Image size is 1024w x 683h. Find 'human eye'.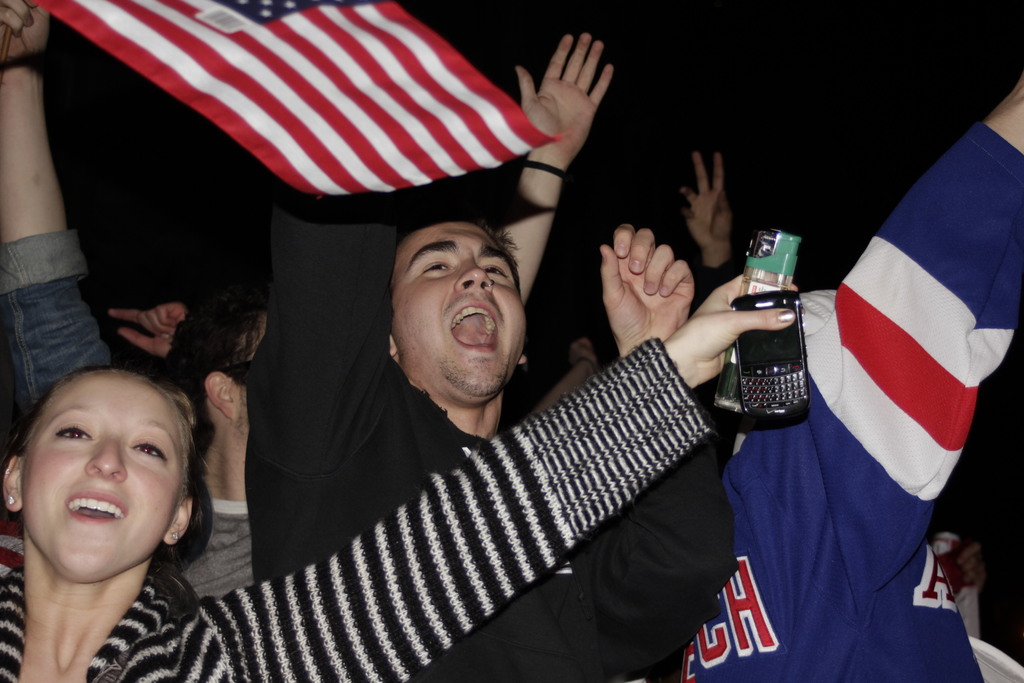
x1=127, y1=440, x2=168, y2=463.
